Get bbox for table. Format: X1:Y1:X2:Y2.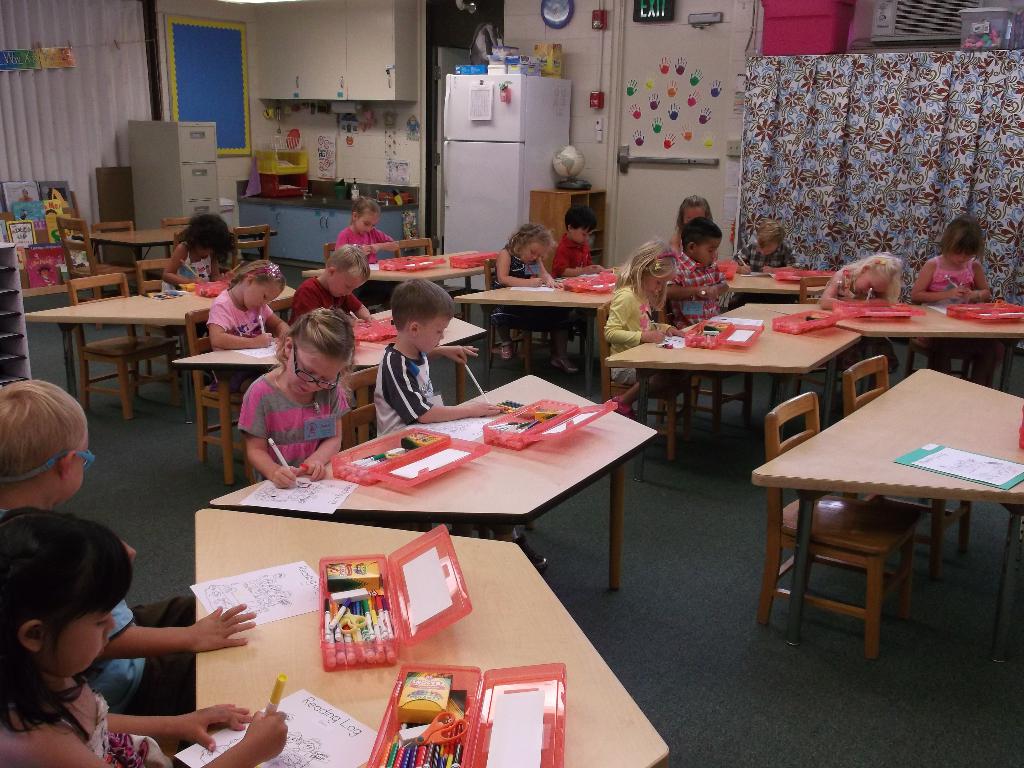
354:253:494:300.
